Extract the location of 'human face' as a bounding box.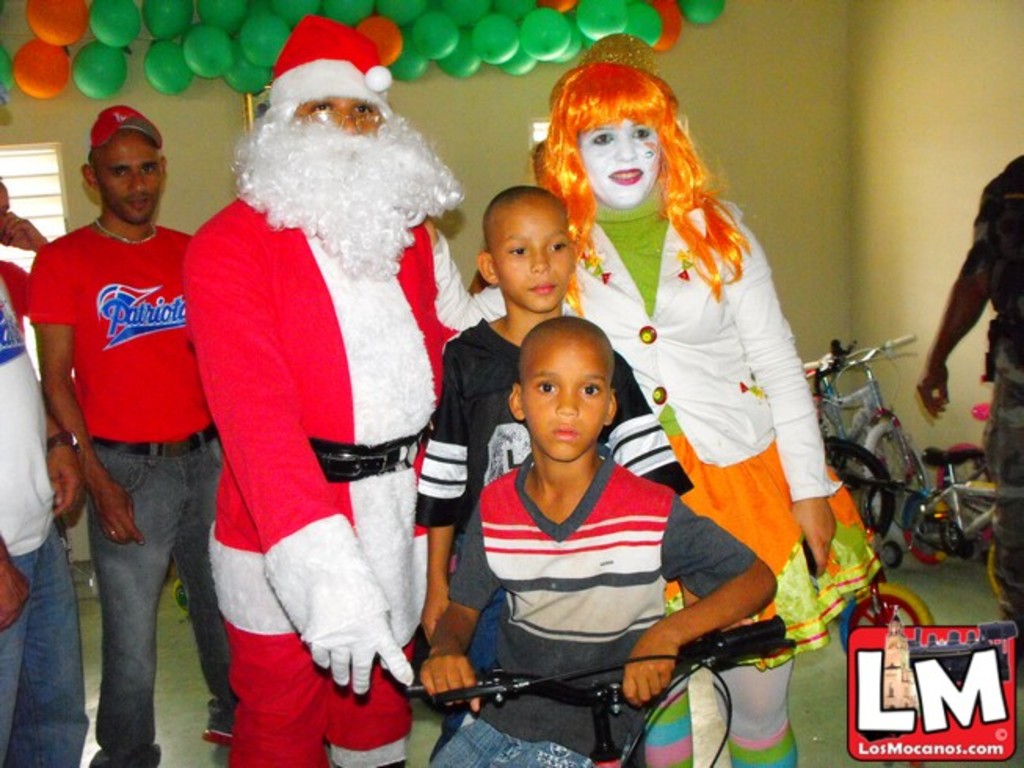
Rect(295, 103, 383, 133).
